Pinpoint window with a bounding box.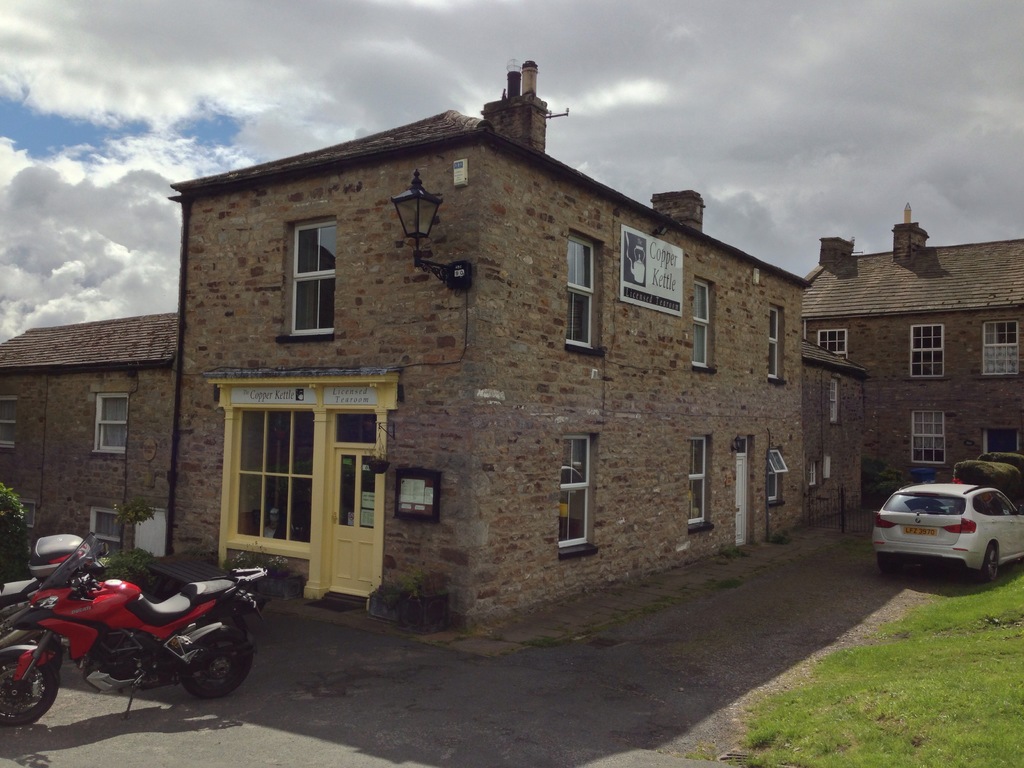
left=980, top=316, right=1020, bottom=378.
